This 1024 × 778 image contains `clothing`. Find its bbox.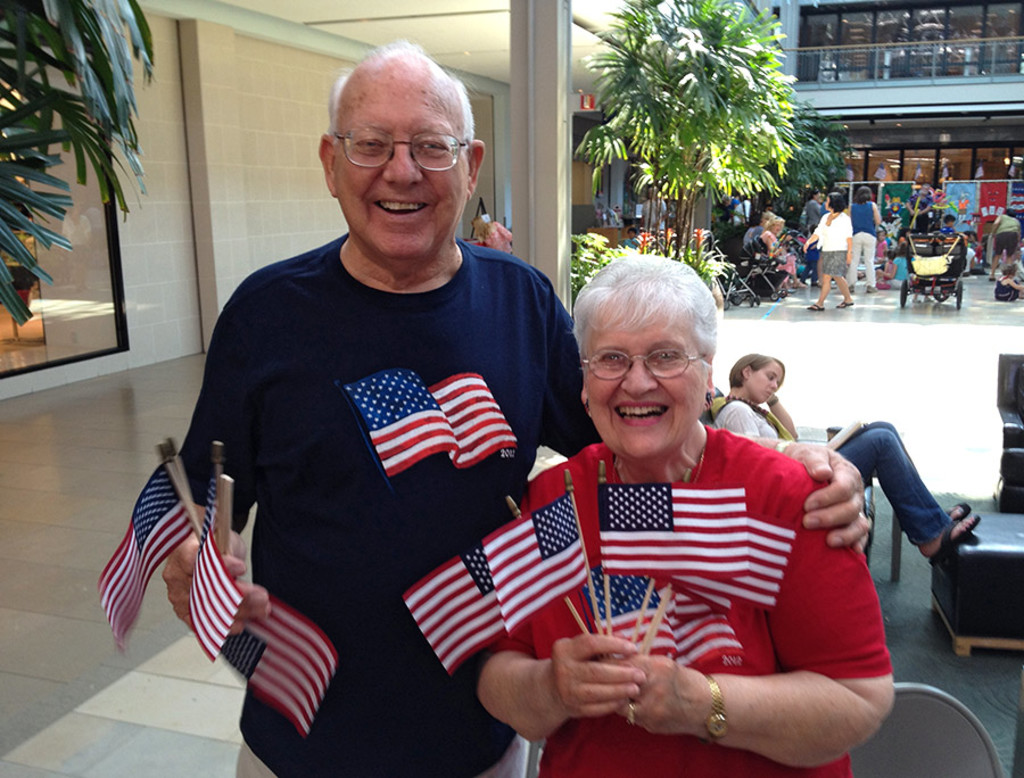
[823,217,847,287].
